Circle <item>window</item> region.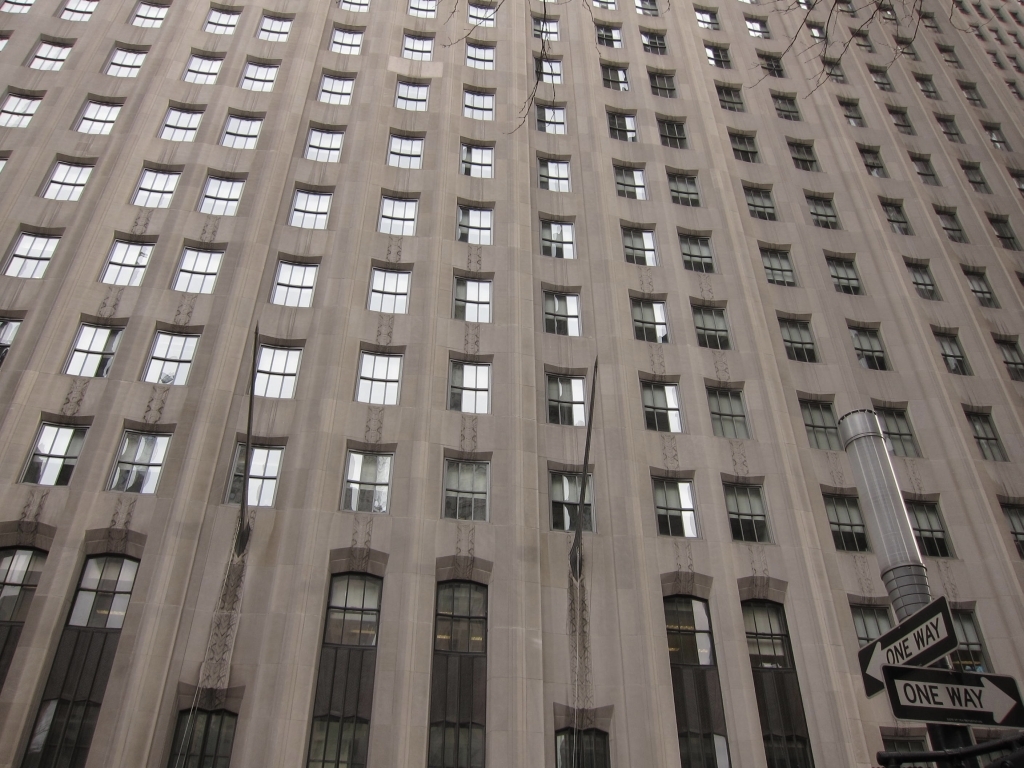
Region: 950/606/995/671.
